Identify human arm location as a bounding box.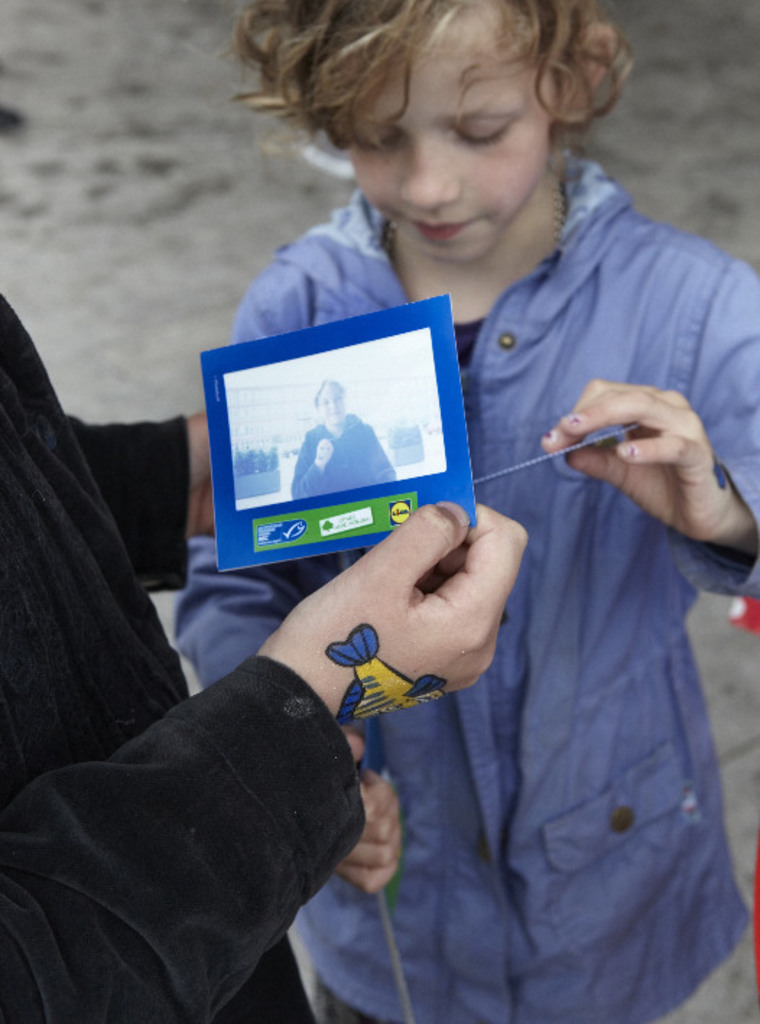
box(0, 497, 529, 1023).
